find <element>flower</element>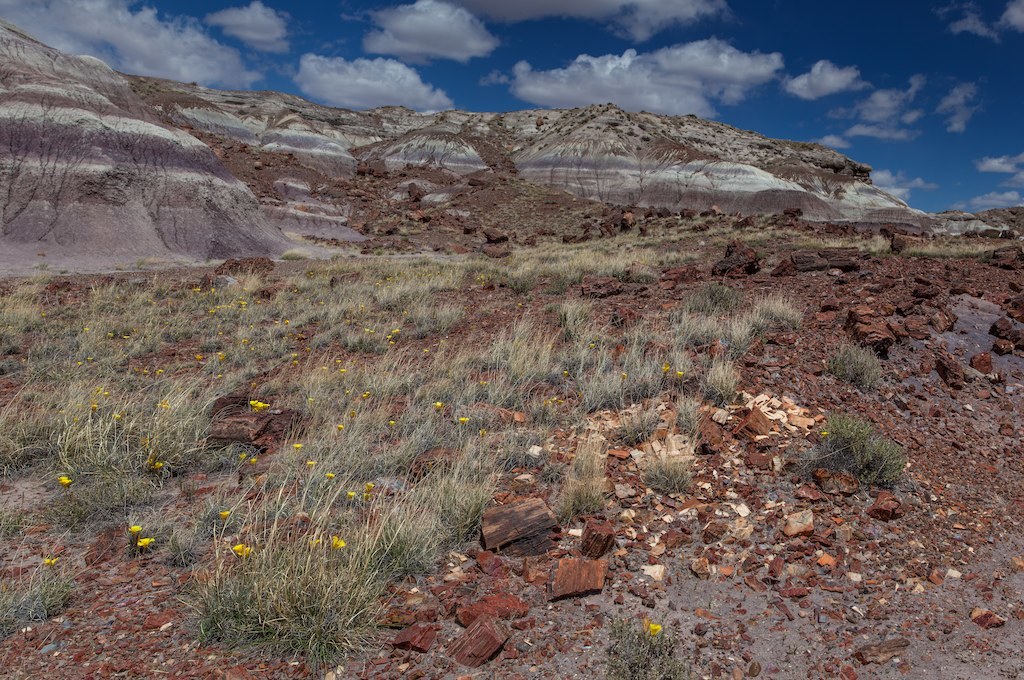
<bbox>148, 459, 164, 471</bbox>
